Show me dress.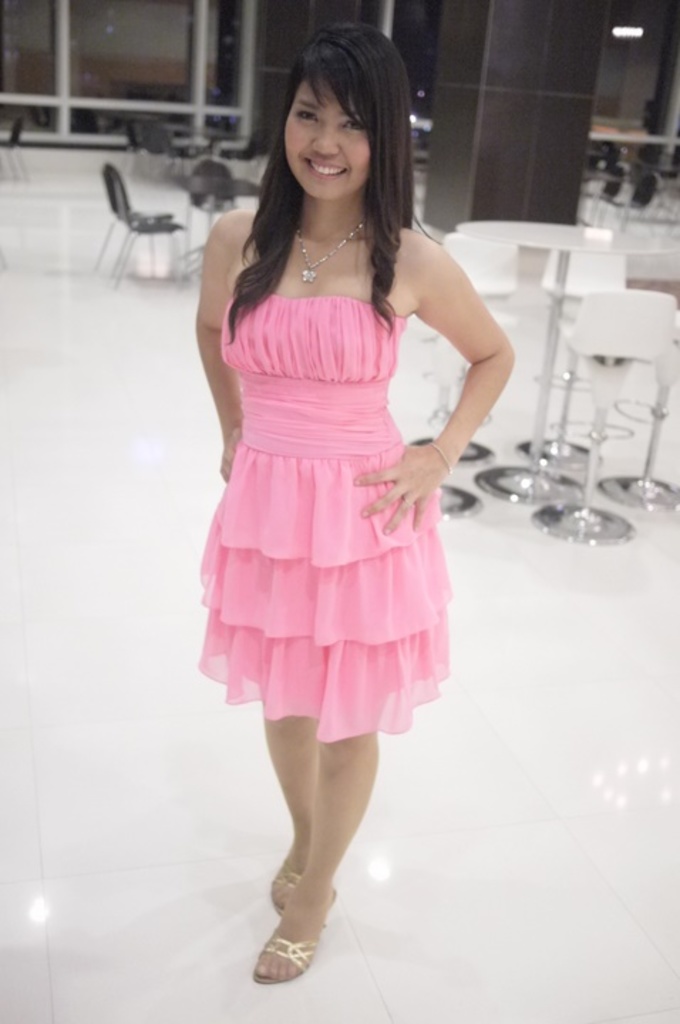
dress is here: crop(196, 286, 458, 735).
